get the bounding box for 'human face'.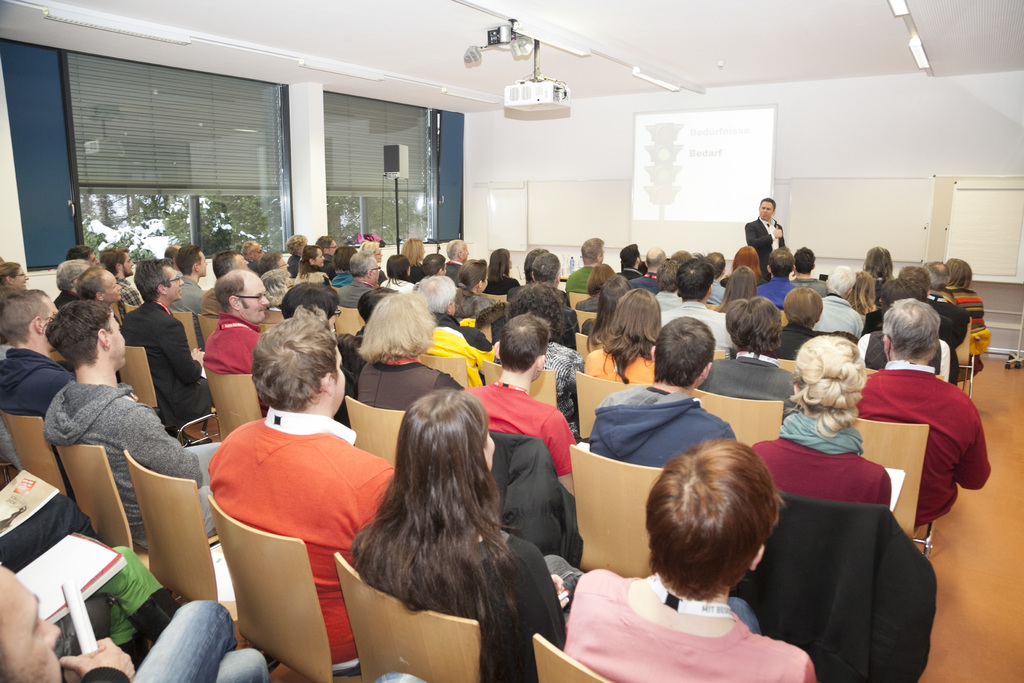
BBox(235, 272, 269, 324).
